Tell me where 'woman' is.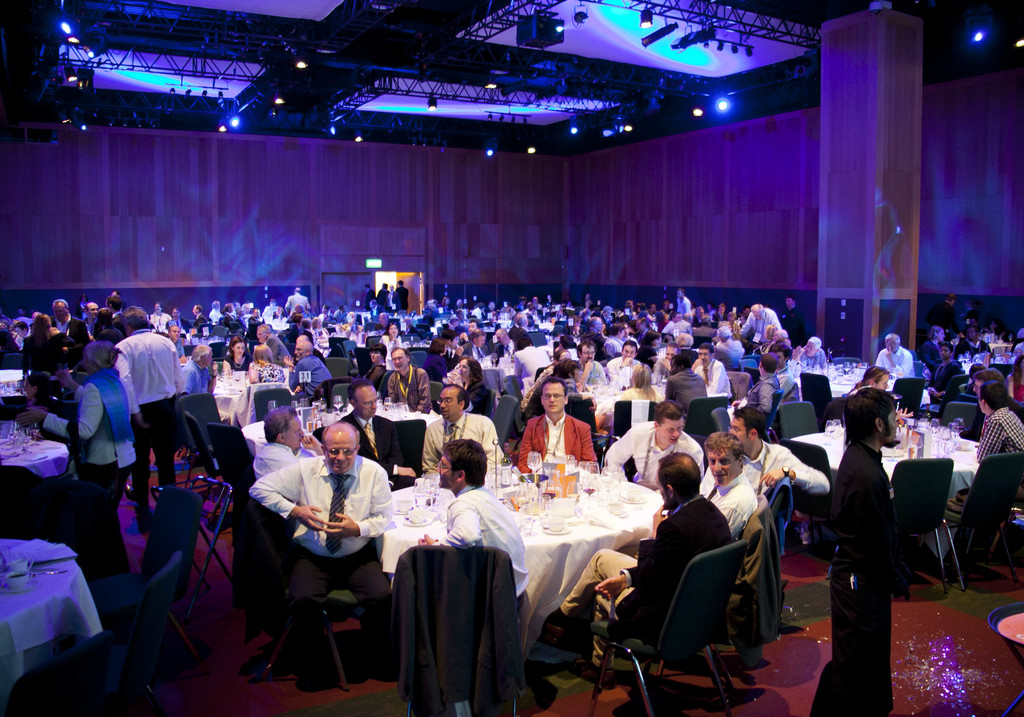
'woman' is at pyautogui.locateOnScreen(15, 343, 138, 580).
